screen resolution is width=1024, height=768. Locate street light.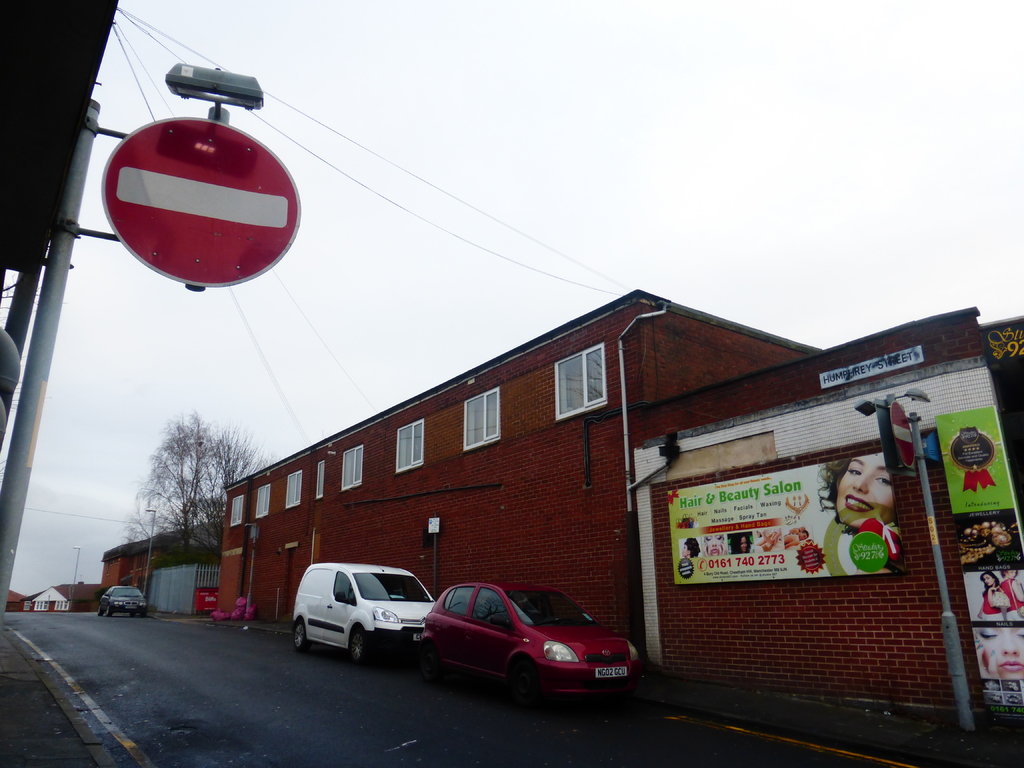
region(143, 507, 159, 598).
